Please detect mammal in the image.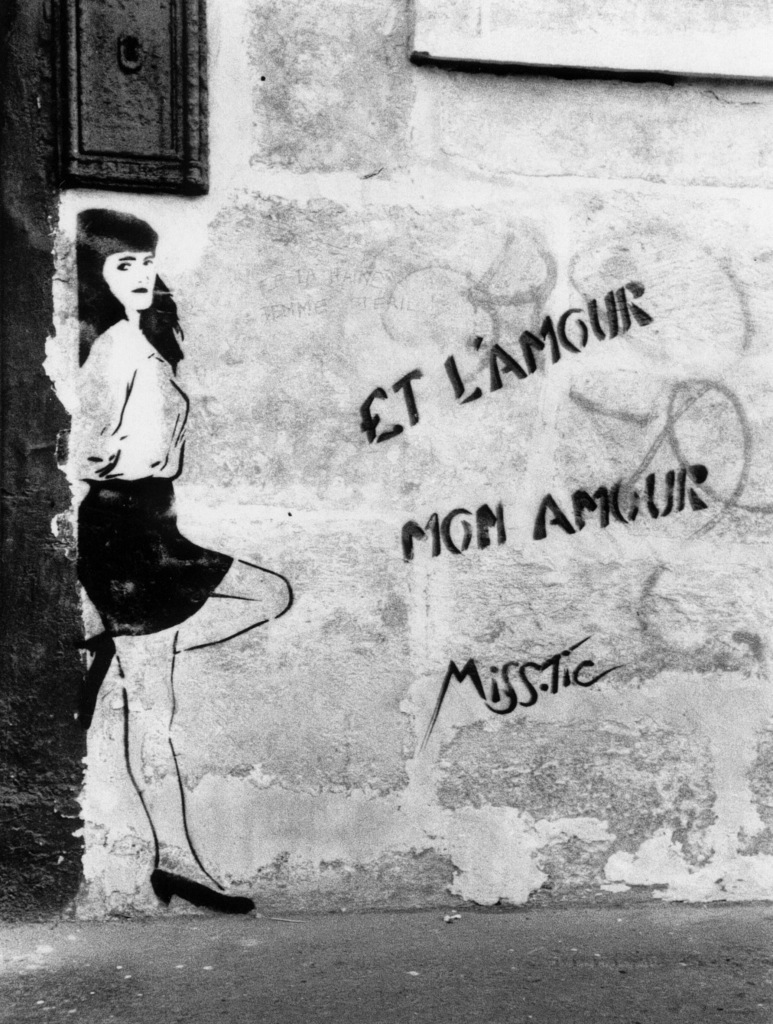
bbox=[36, 260, 289, 905].
